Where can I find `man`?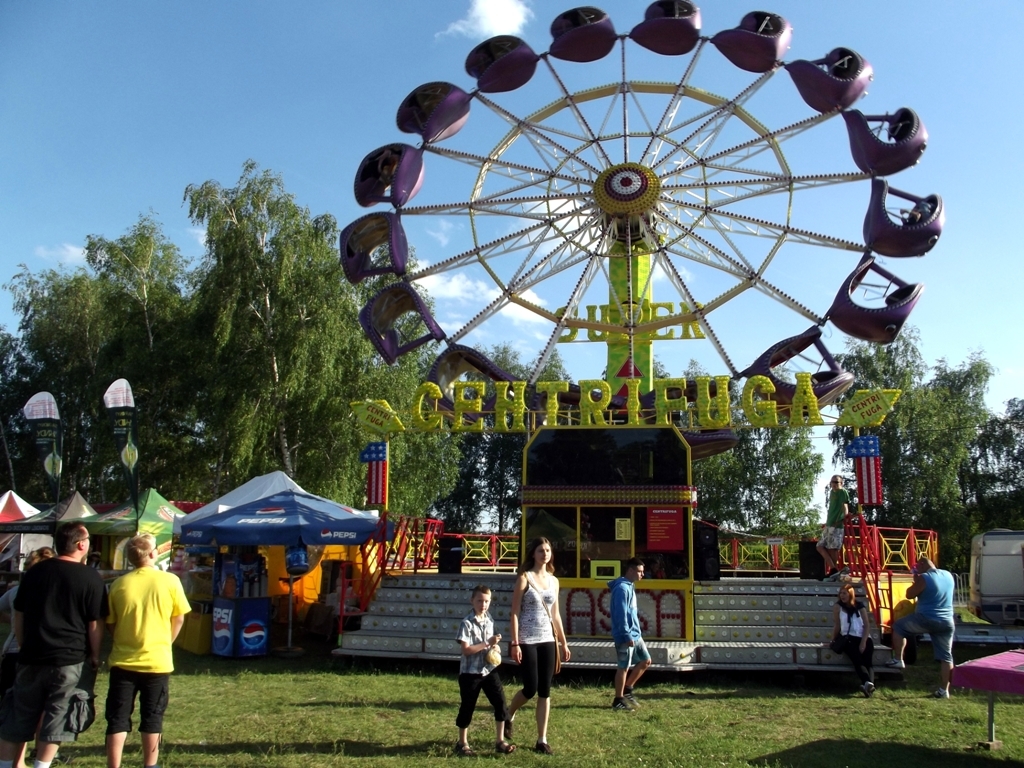
You can find it at pyautogui.locateOnScreen(9, 523, 92, 759).
